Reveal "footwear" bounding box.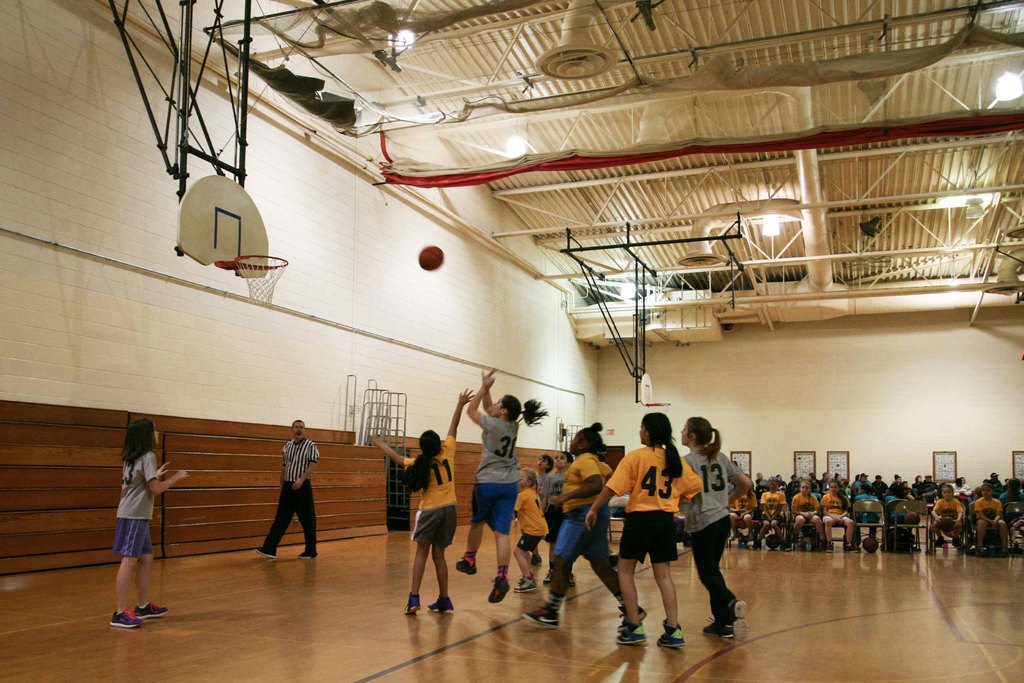
Revealed: 730, 599, 751, 643.
